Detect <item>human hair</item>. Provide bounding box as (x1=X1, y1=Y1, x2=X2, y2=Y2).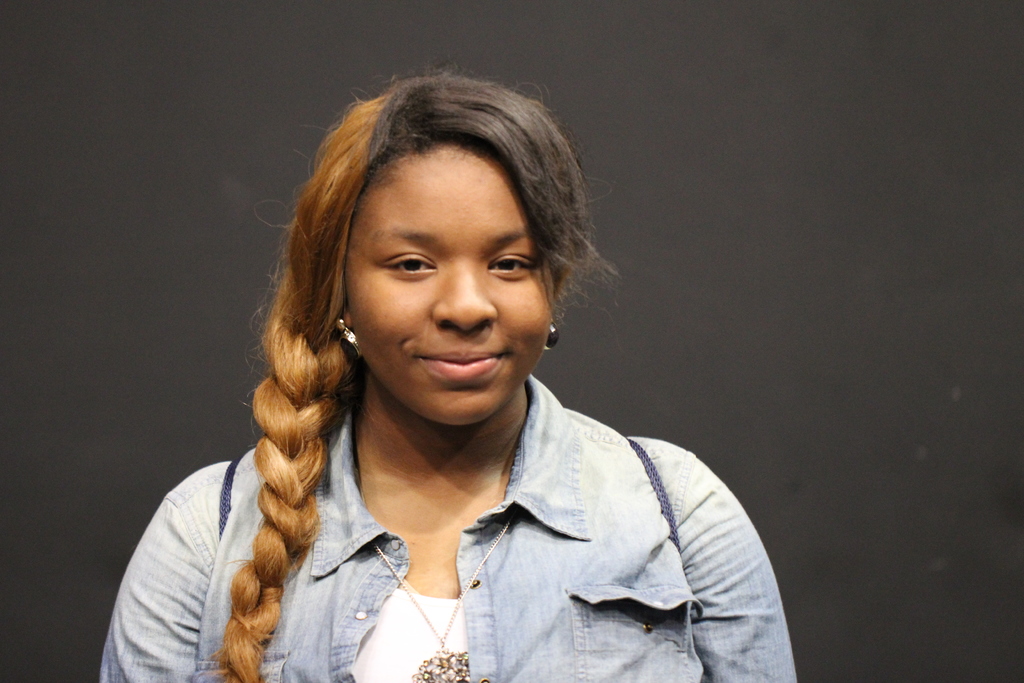
(x1=205, y1=70, x2=612, y2=682).
